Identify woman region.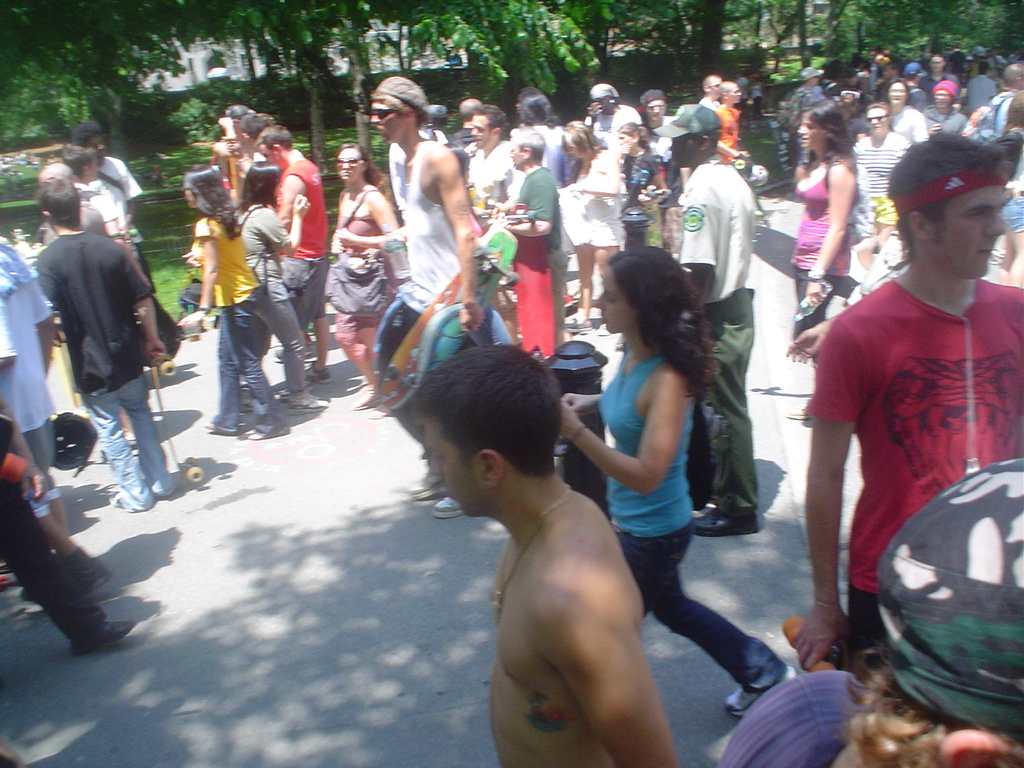
Region: bbox(551, 126, 623, 327).
